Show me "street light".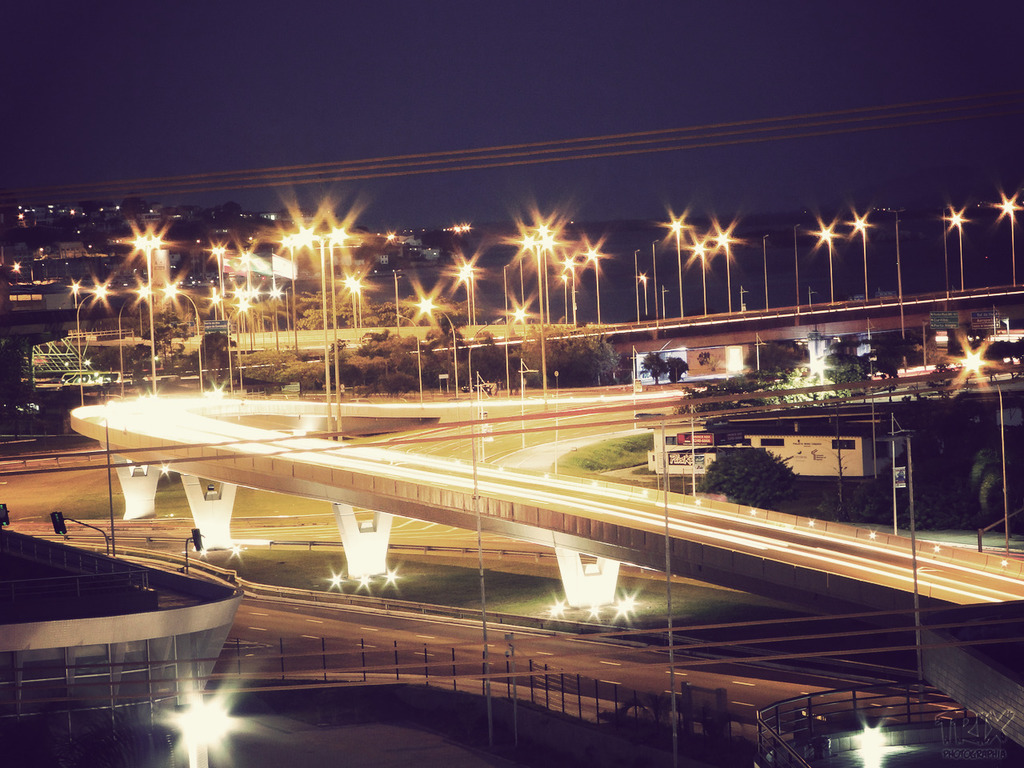
"street light" is here: locate(960, 345, 1006, 551).
